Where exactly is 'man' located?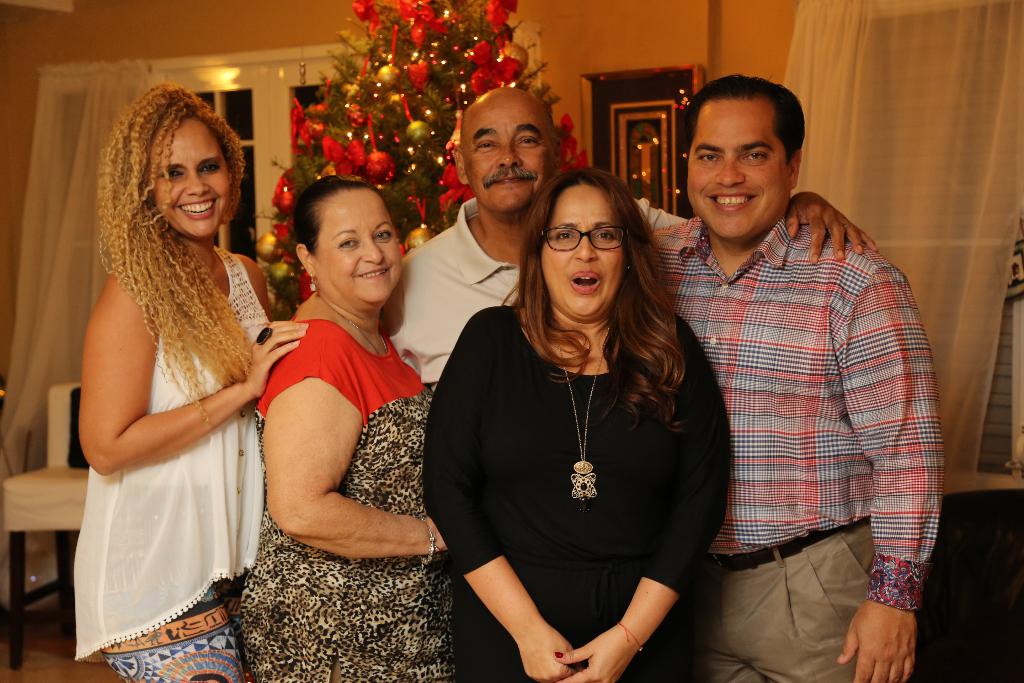
Its bounding box is (381, 85, 876, 393).
